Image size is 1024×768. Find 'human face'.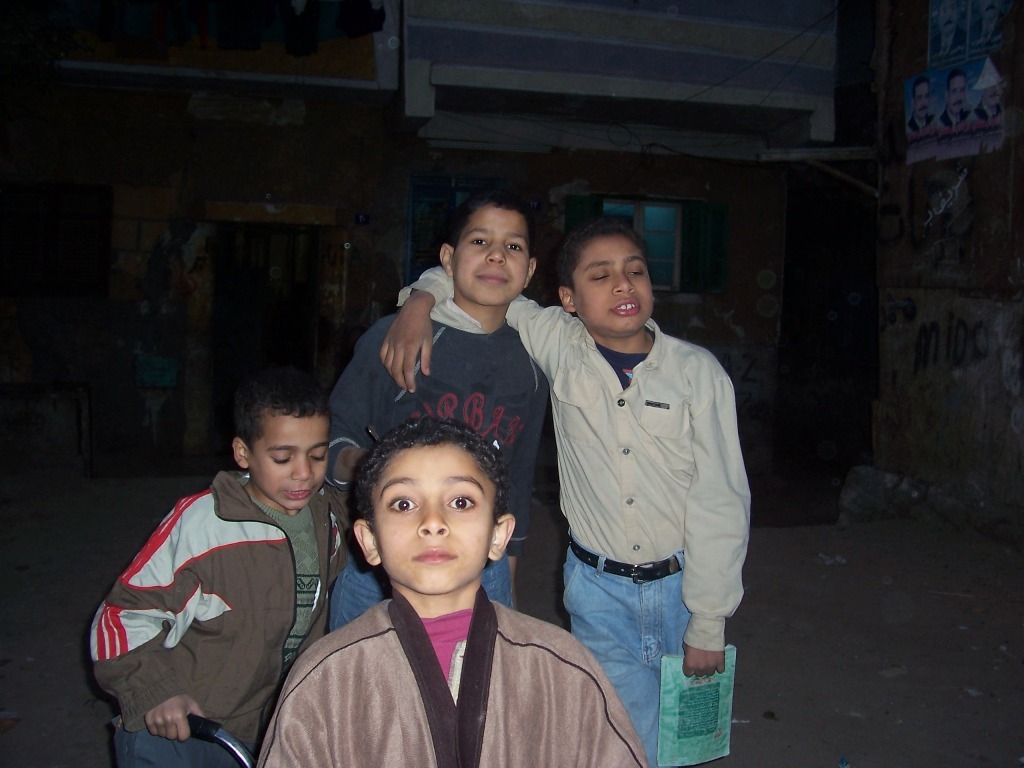
select_region(379, 448, 490, 594).
